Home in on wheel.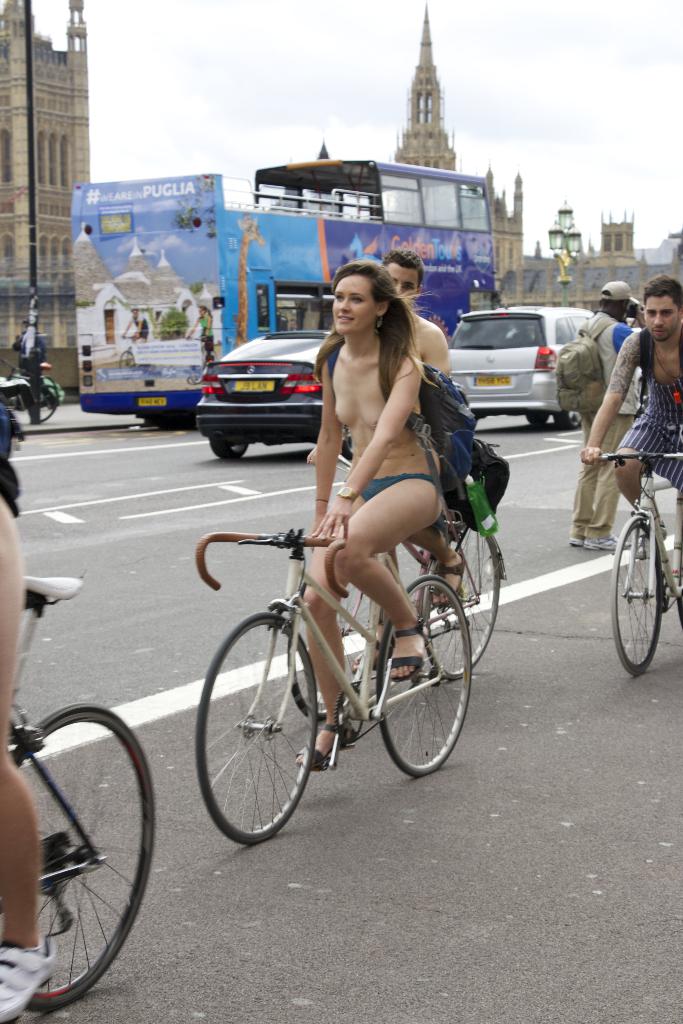
Homed in at (548, 410, 580, 428).
